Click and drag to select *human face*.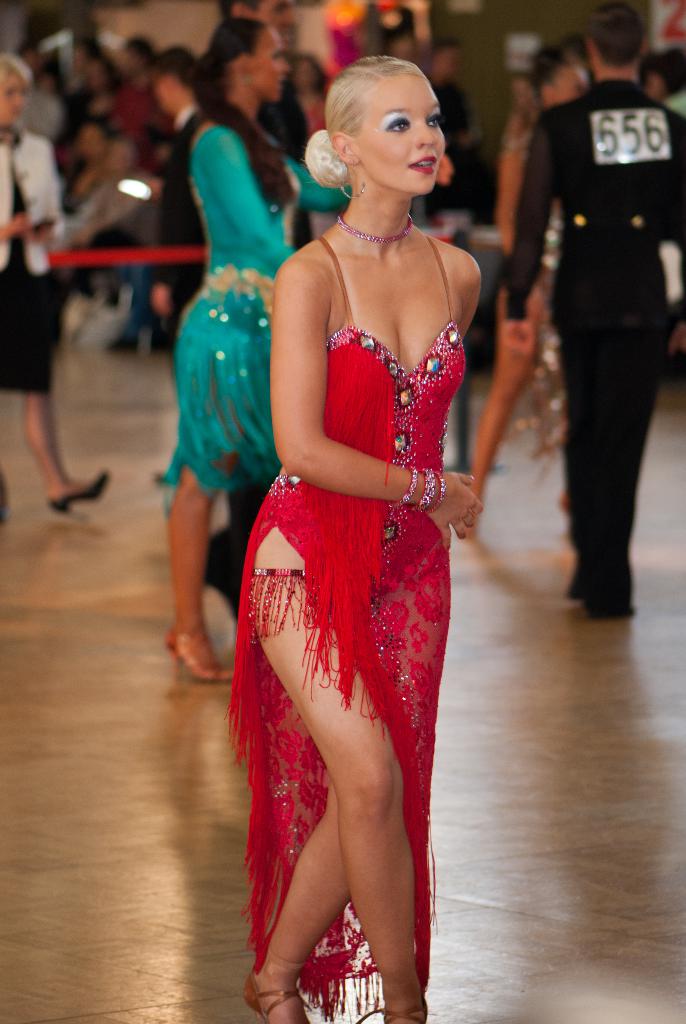
Selection: [x1=0, y1=72, x2=26, y2=127].
